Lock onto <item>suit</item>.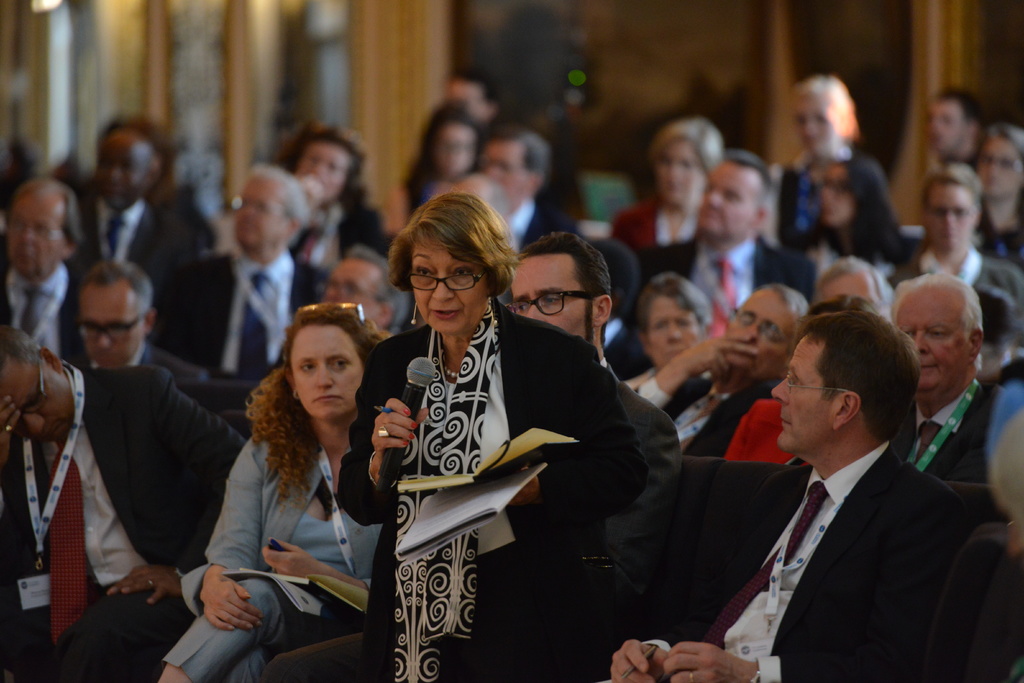
Locked: (886, 381, 993, 527).
